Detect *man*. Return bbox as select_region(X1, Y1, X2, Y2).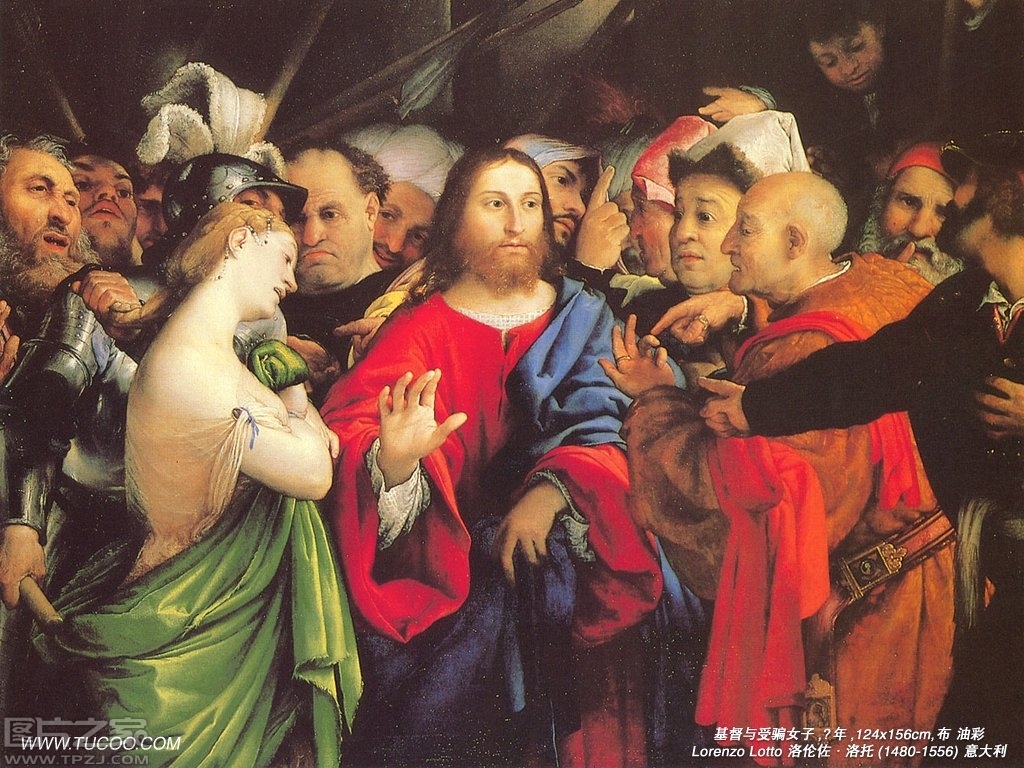
select_region(326, 119, 466, 265).
